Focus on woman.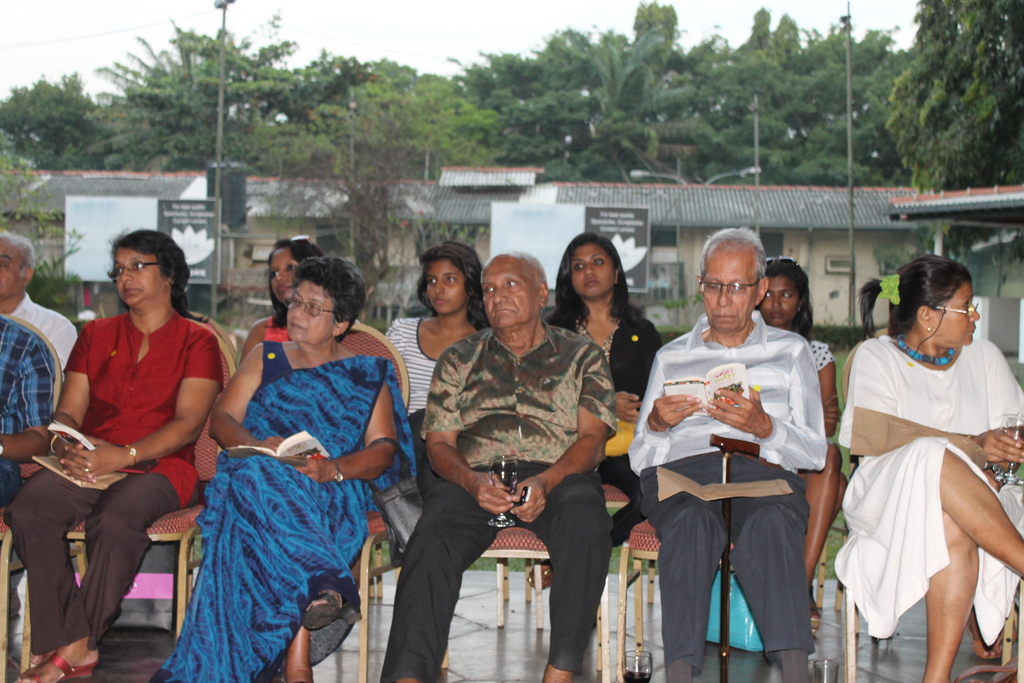
Focused at bbox=[753, 242, 843, 608].
